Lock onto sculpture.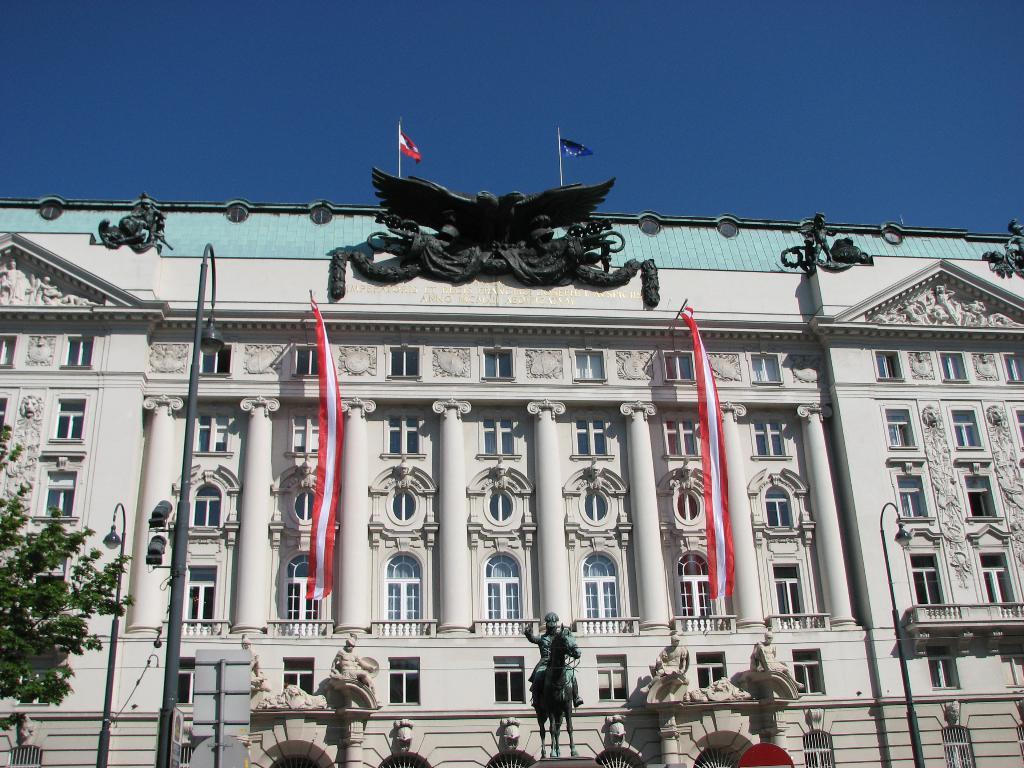
Locked: 872/284/1023/324.
